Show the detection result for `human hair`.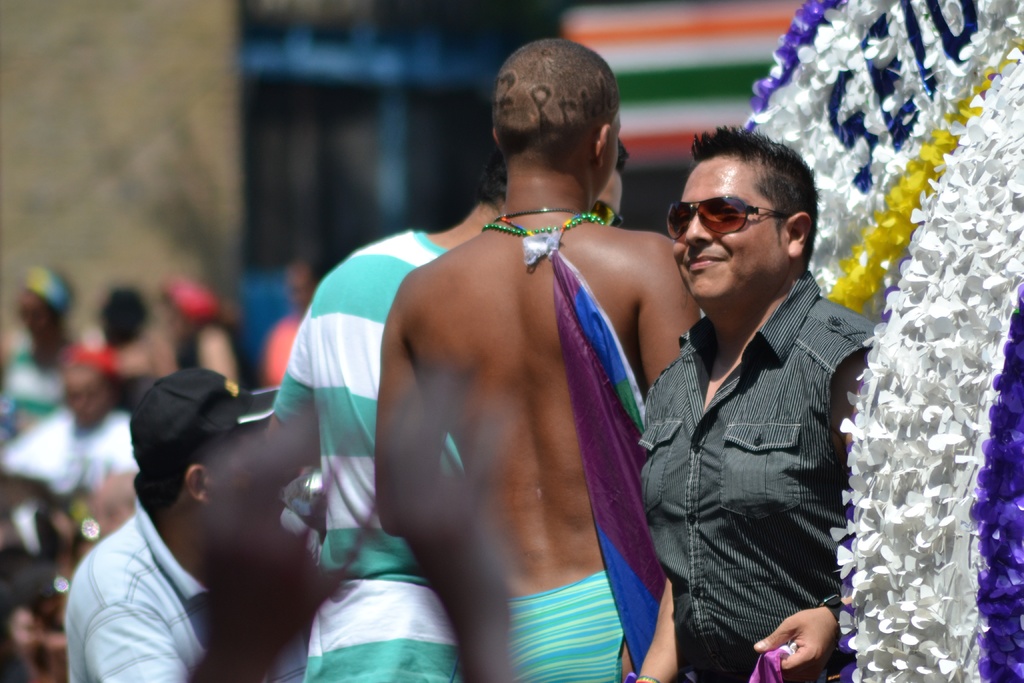
bbox(696, 120, 820, 292).
